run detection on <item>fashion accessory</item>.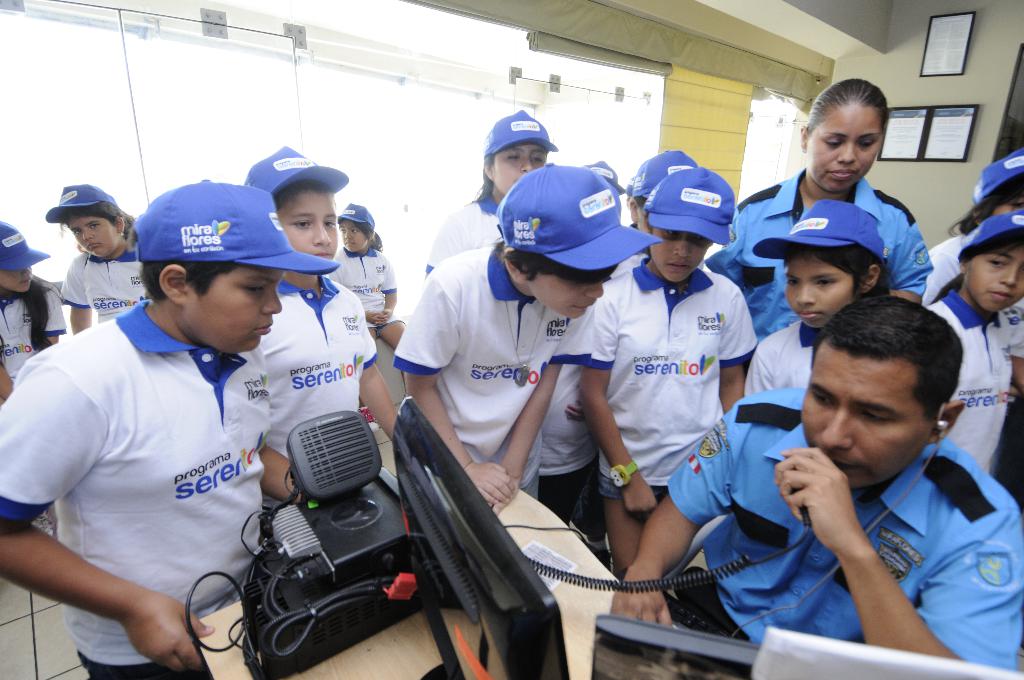
Result: {"x1": 954, "y1": 213, "x2": 1023, "y2": 256}.
